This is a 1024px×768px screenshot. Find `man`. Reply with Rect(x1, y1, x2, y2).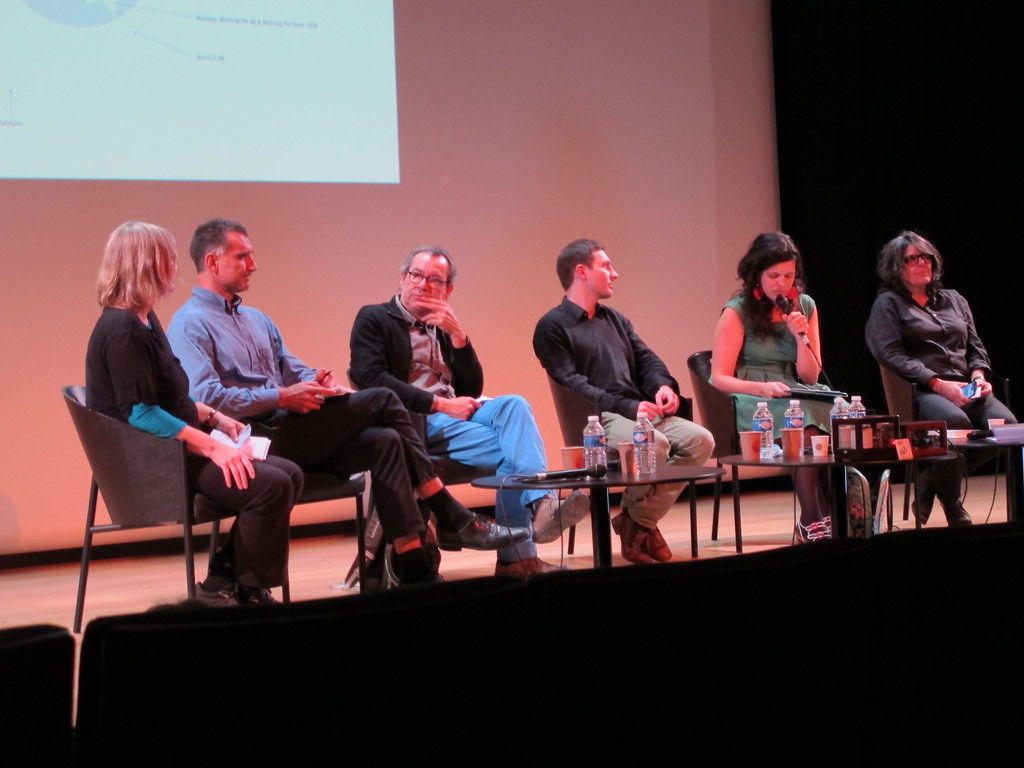
Rect(165, 231, 418, 606).
